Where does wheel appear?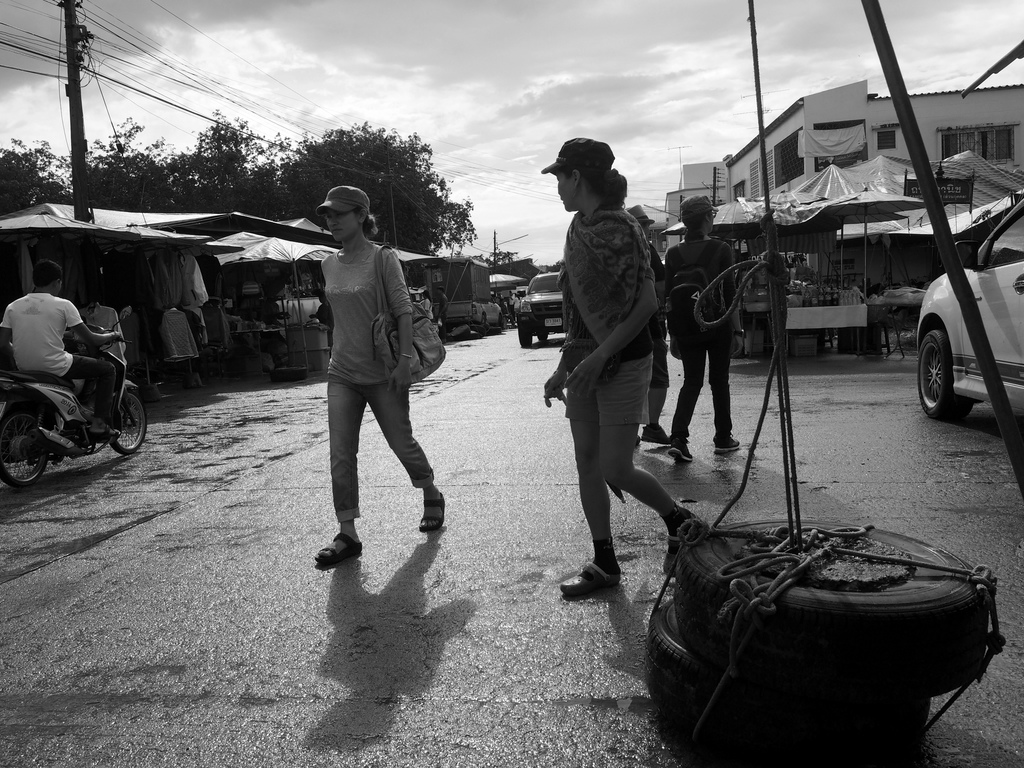
Appears at <bbox>517, 319, 531, 349</bbox>.
